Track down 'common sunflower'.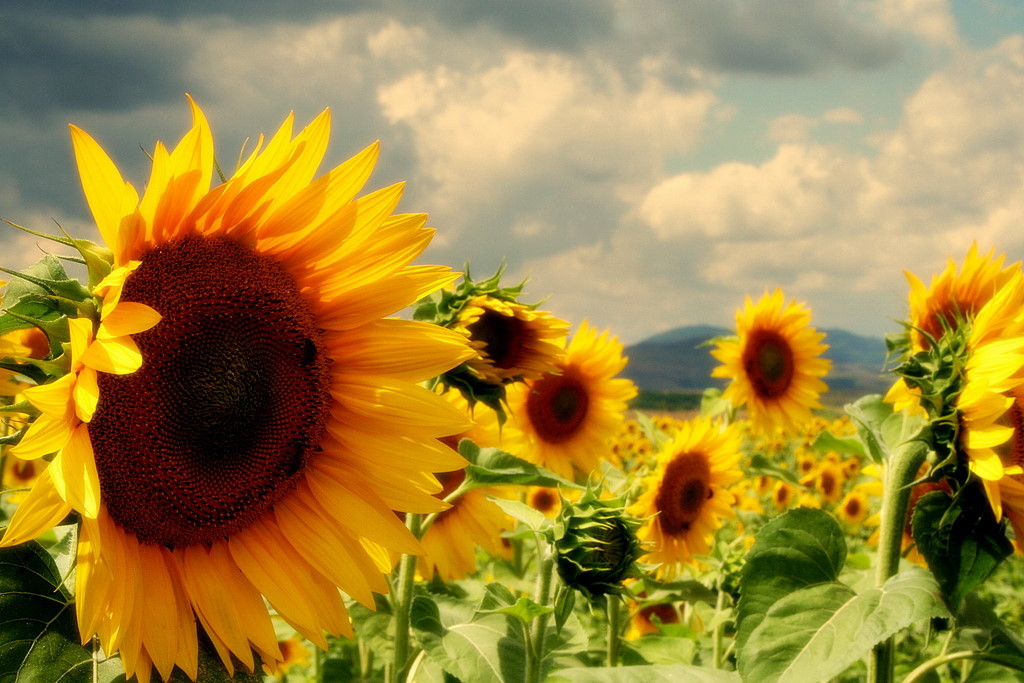
Tracked to x1=775 y1=483 x2=793 y2=508.
